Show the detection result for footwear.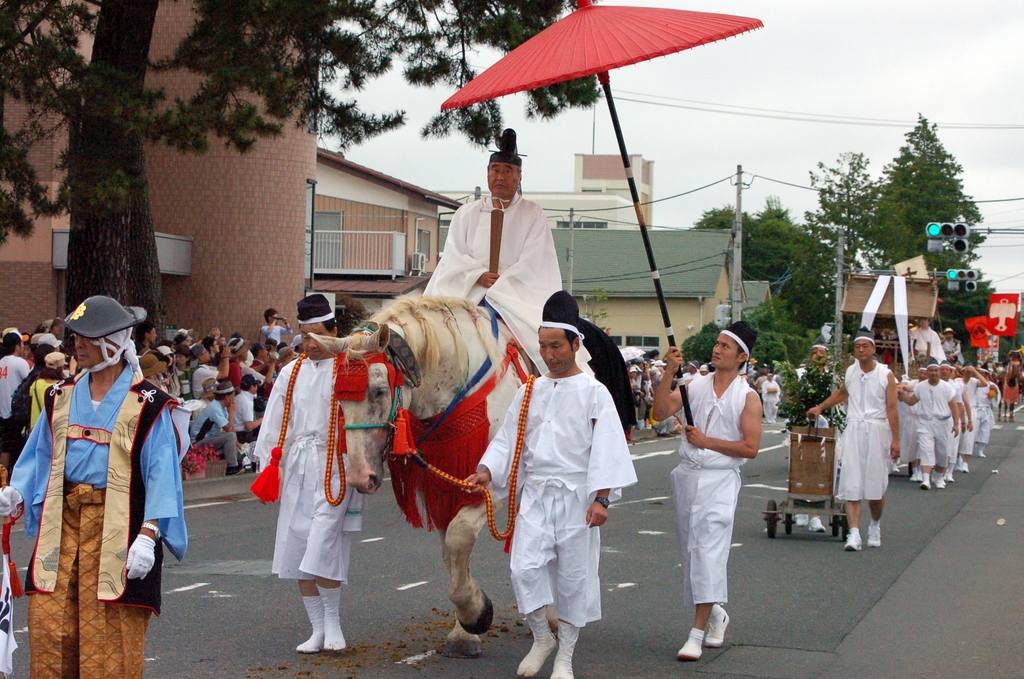
l=812, t=518, r=827, b=534.
